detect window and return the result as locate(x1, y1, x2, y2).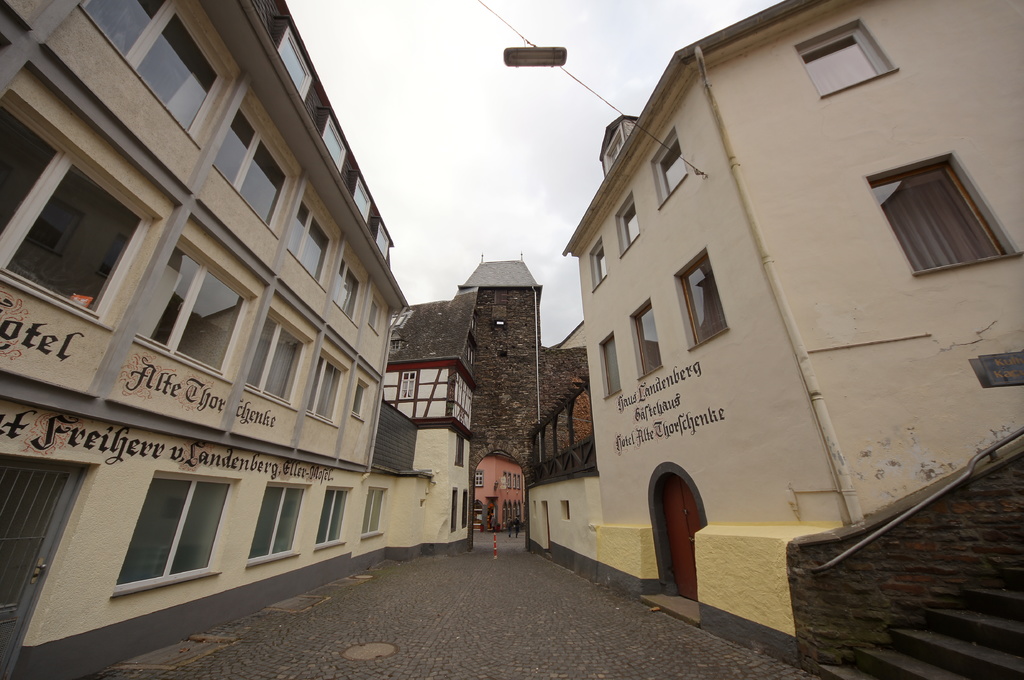
locate(650, 130, 689, 207).
